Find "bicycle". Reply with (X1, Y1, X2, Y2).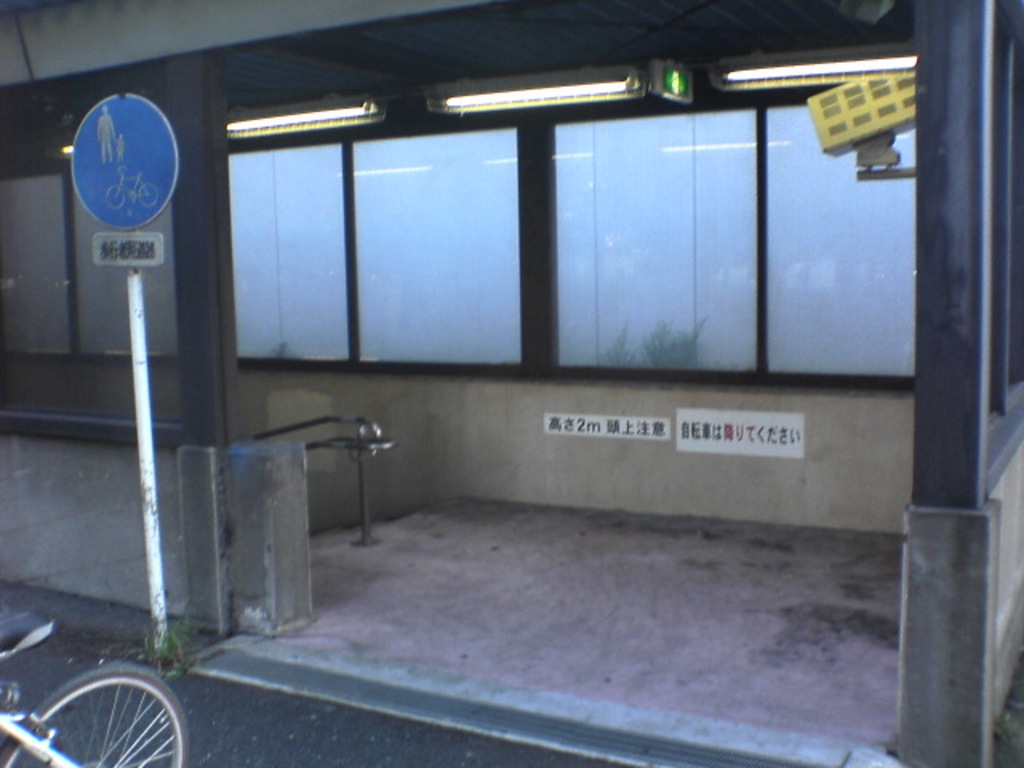
(21, 626, 186, 762).
